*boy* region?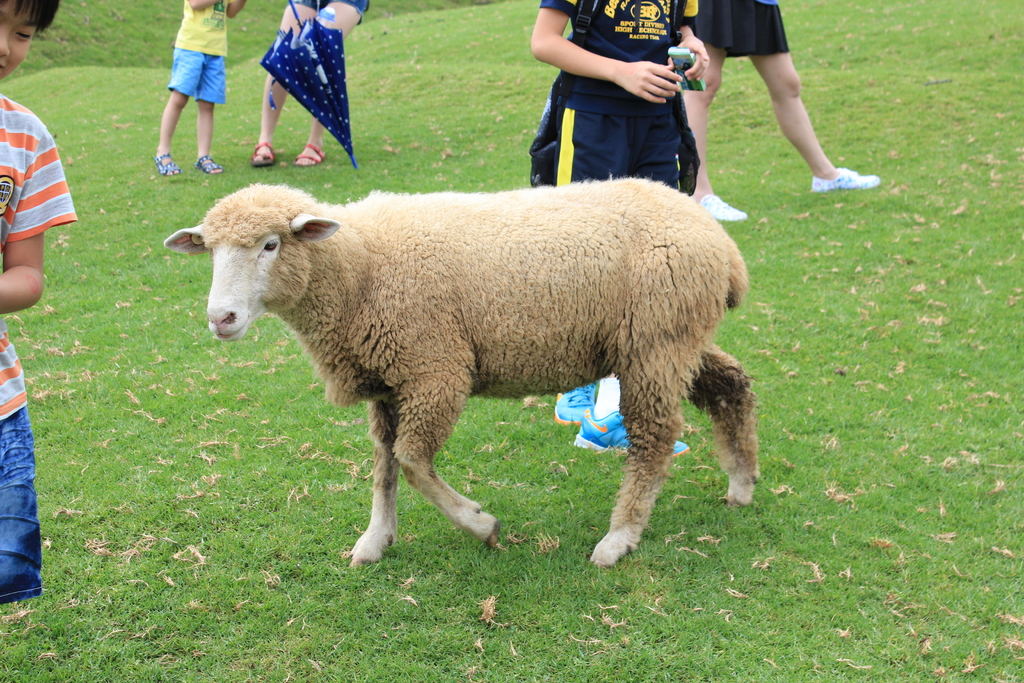
[left=0, top=1, right=77, bottom=603]
